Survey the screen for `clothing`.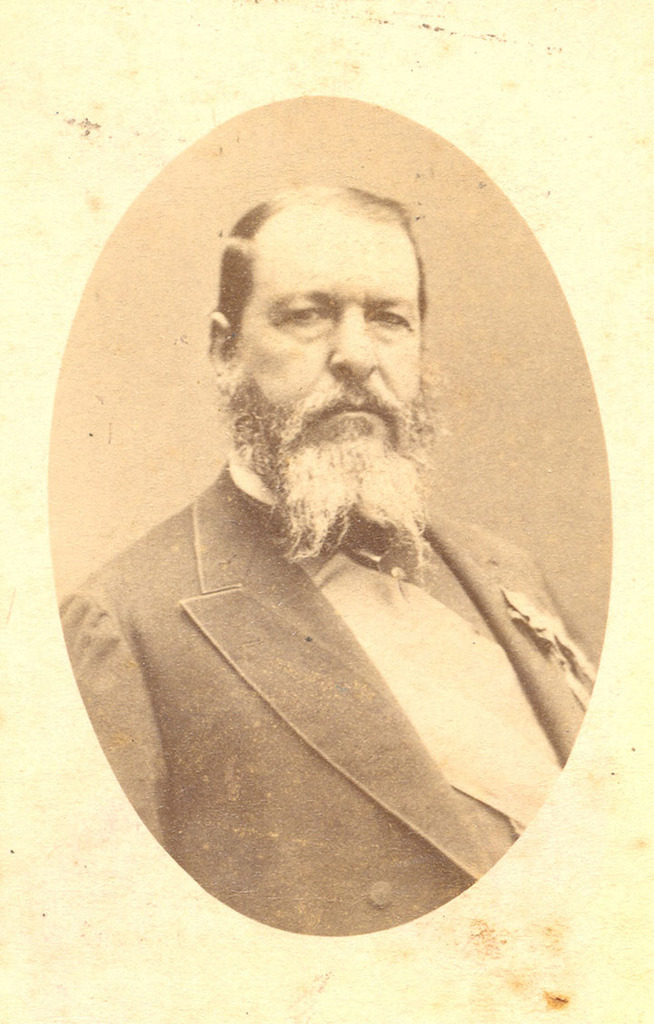
Survey found: x1=54 y1=468 x2=562 y2=891.
